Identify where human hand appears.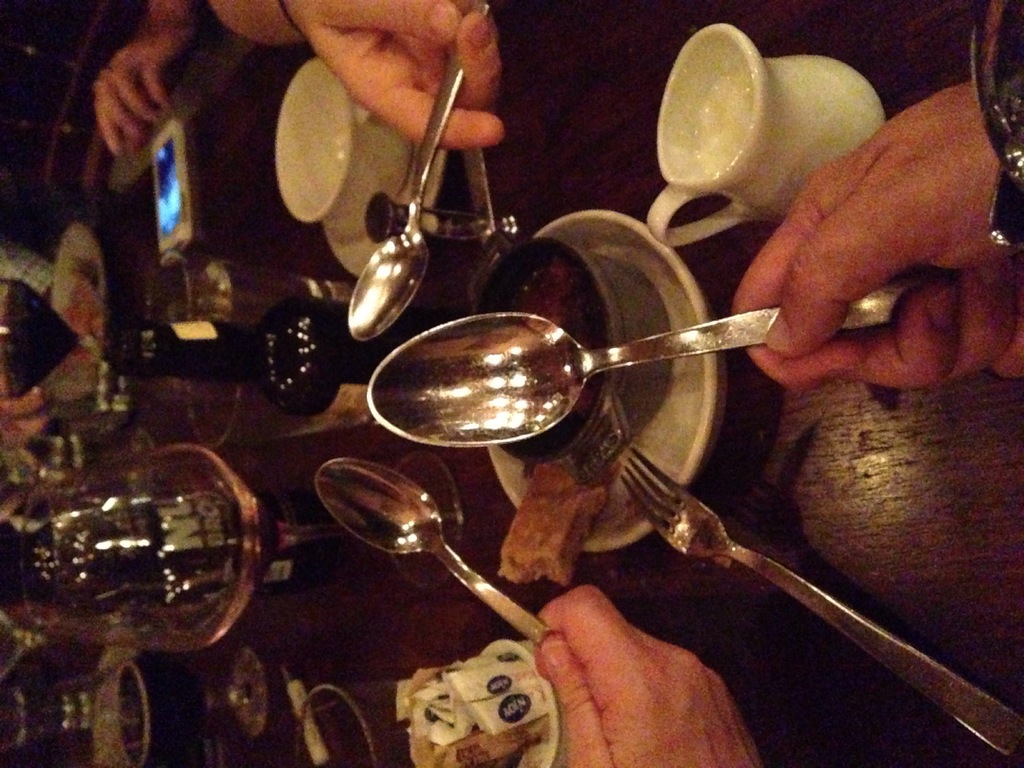
Appears at box=[513, 575, 758, 751].
